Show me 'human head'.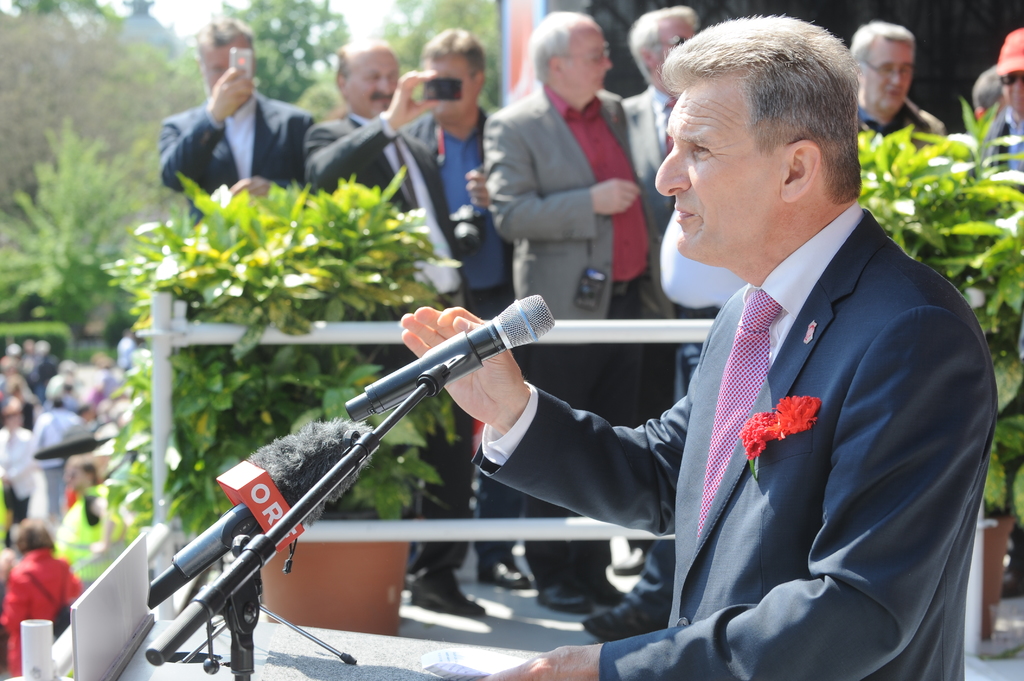
'human head' is here: 855/19/911/108.
